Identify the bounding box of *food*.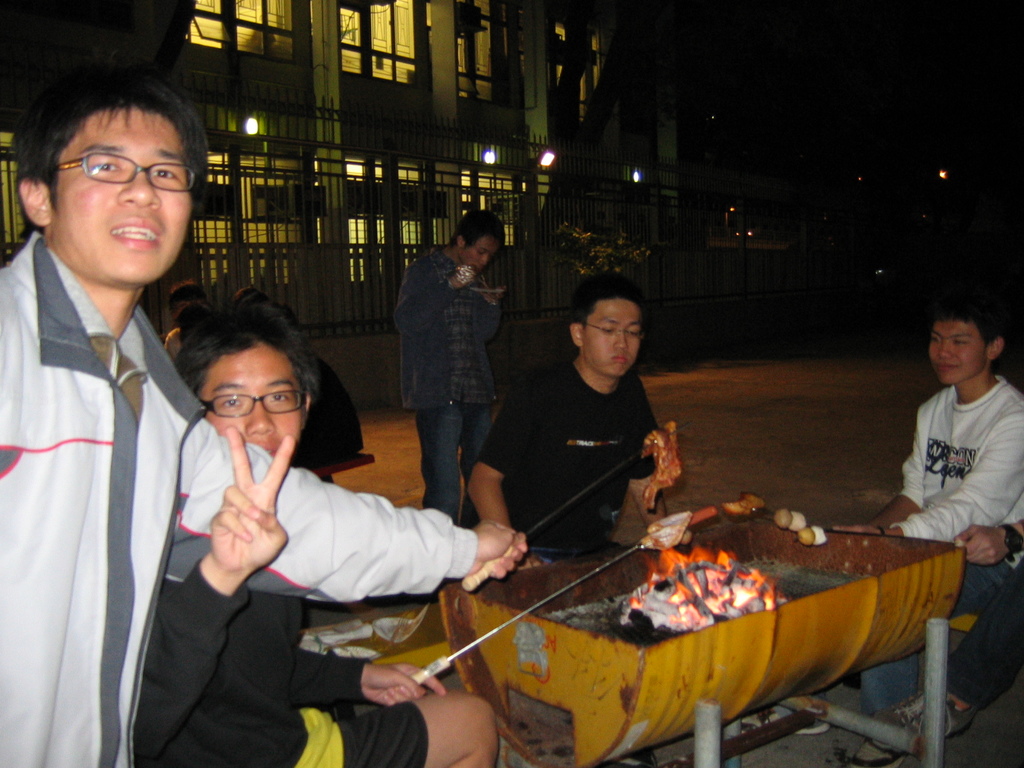
bbox(396, 620, 417, 637).
